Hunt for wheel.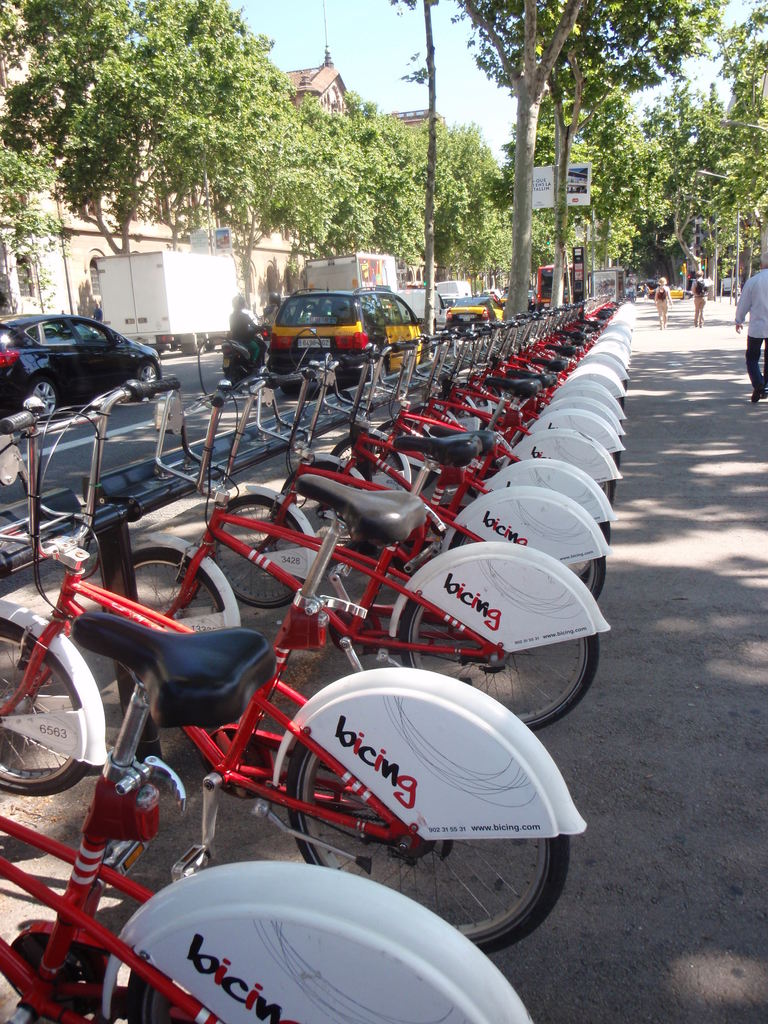
Hunted down at 378, 421, 436, 493.
